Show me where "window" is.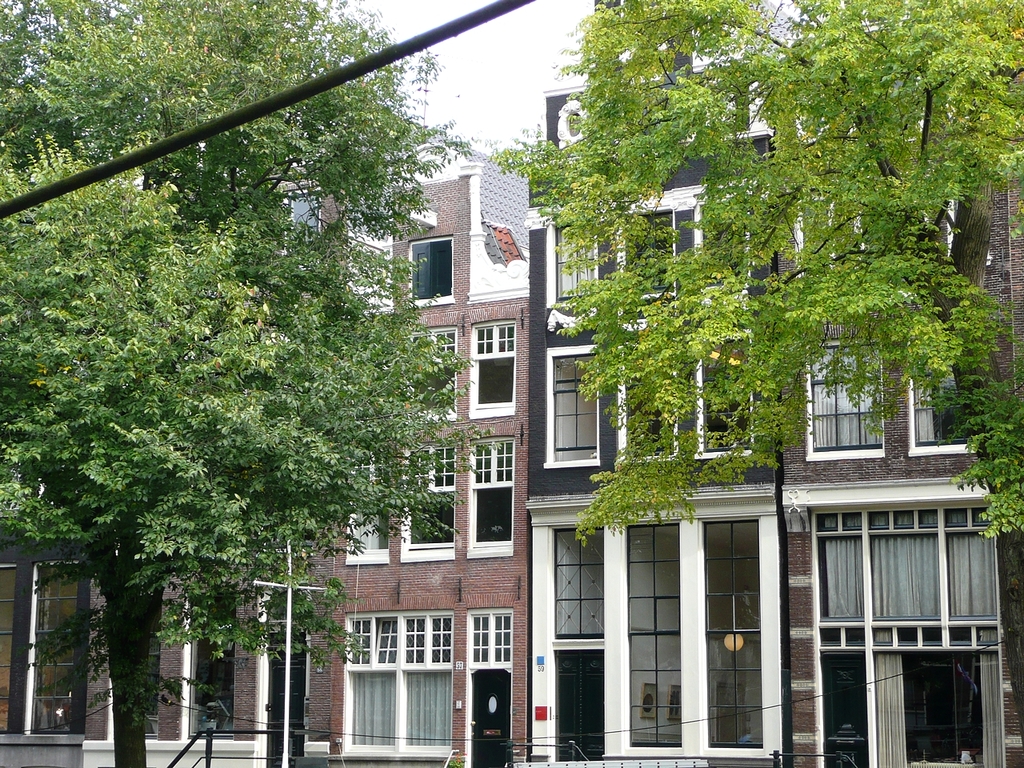
"window" is at 695:502:766:753.
